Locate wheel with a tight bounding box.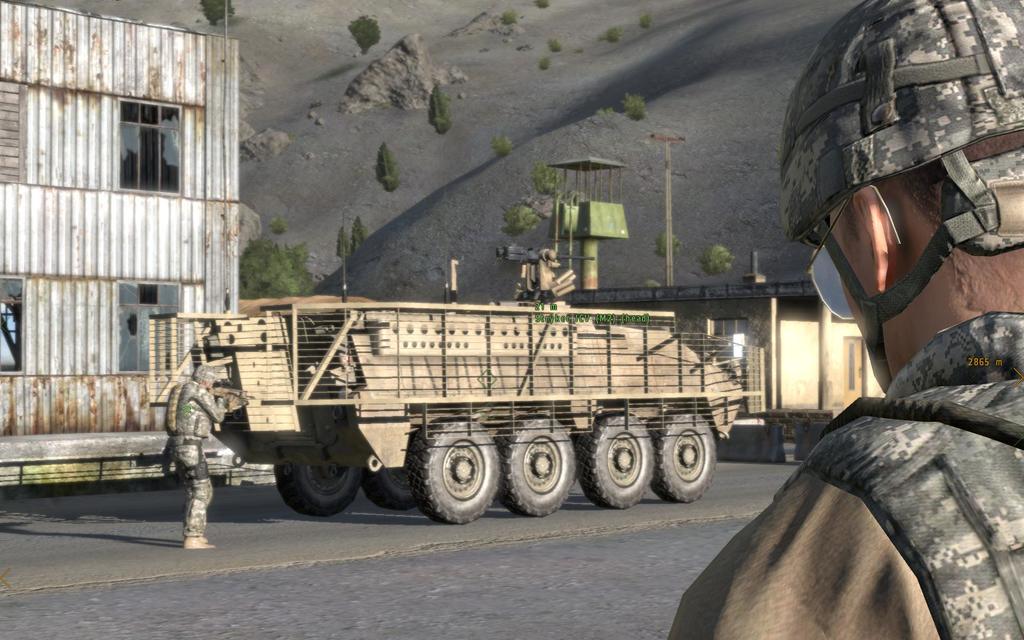
359 463 413 506.
